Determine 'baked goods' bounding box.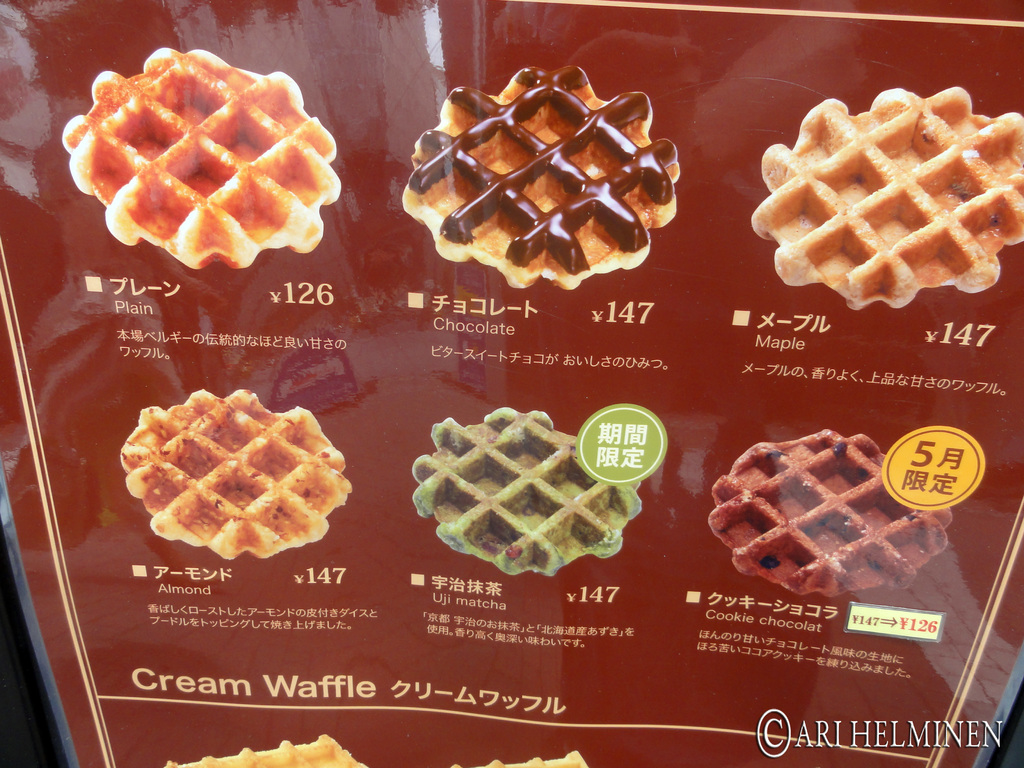
Determined: bbox(59, 45, 342, 266).
